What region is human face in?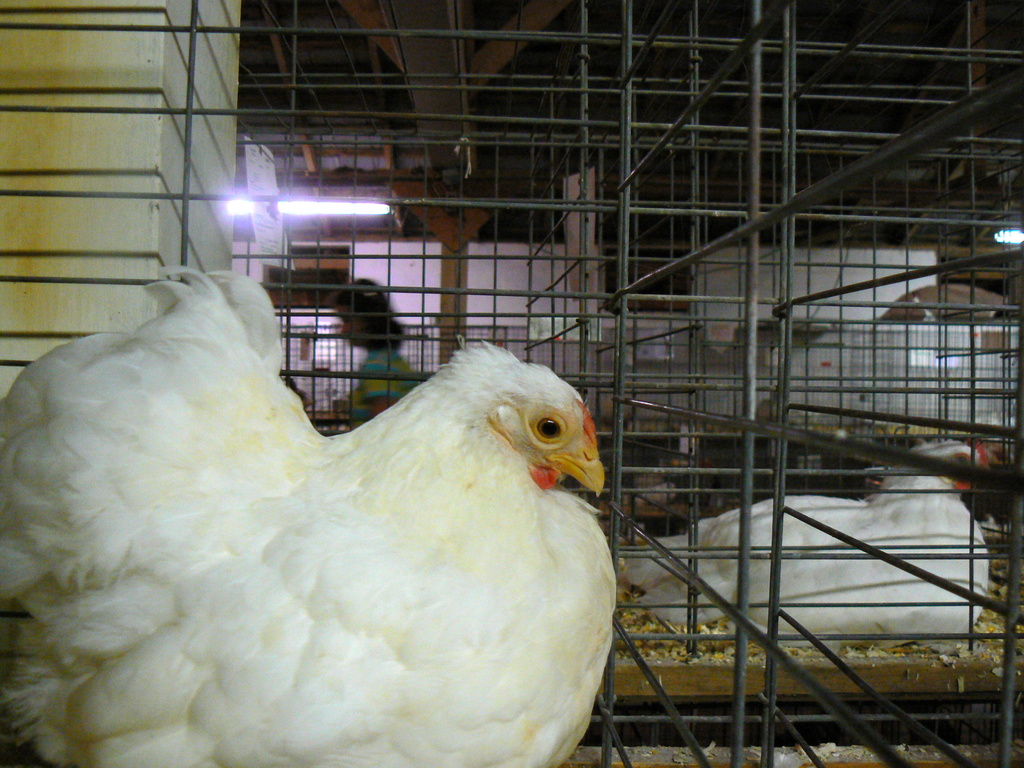
<bbox>334, 305, 361, 348</bbox>.
